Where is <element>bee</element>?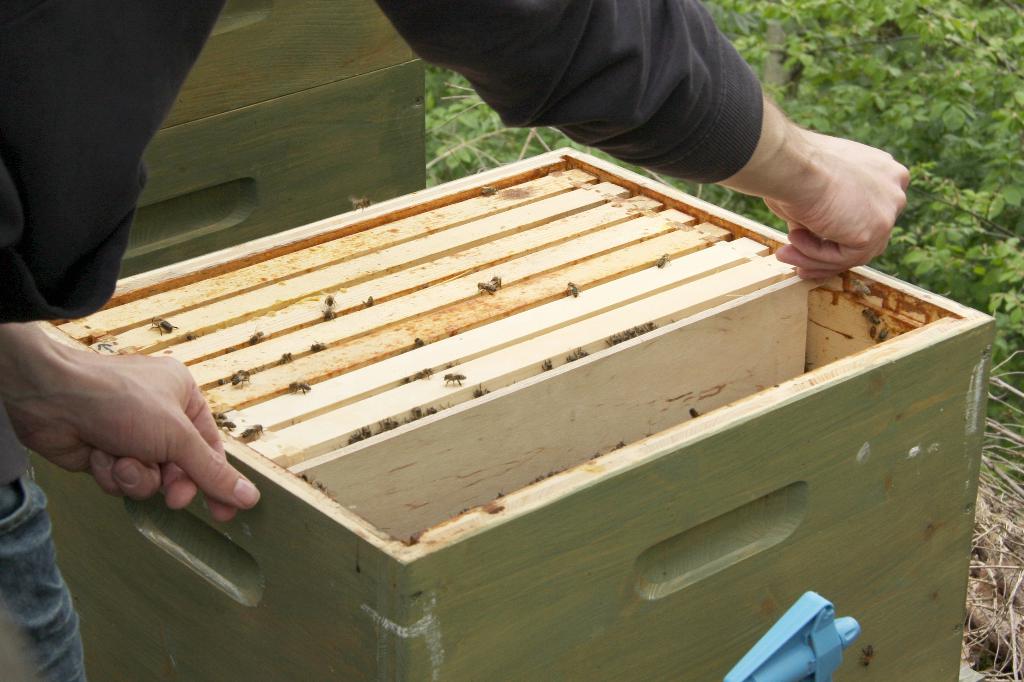
660,251,666,271.
